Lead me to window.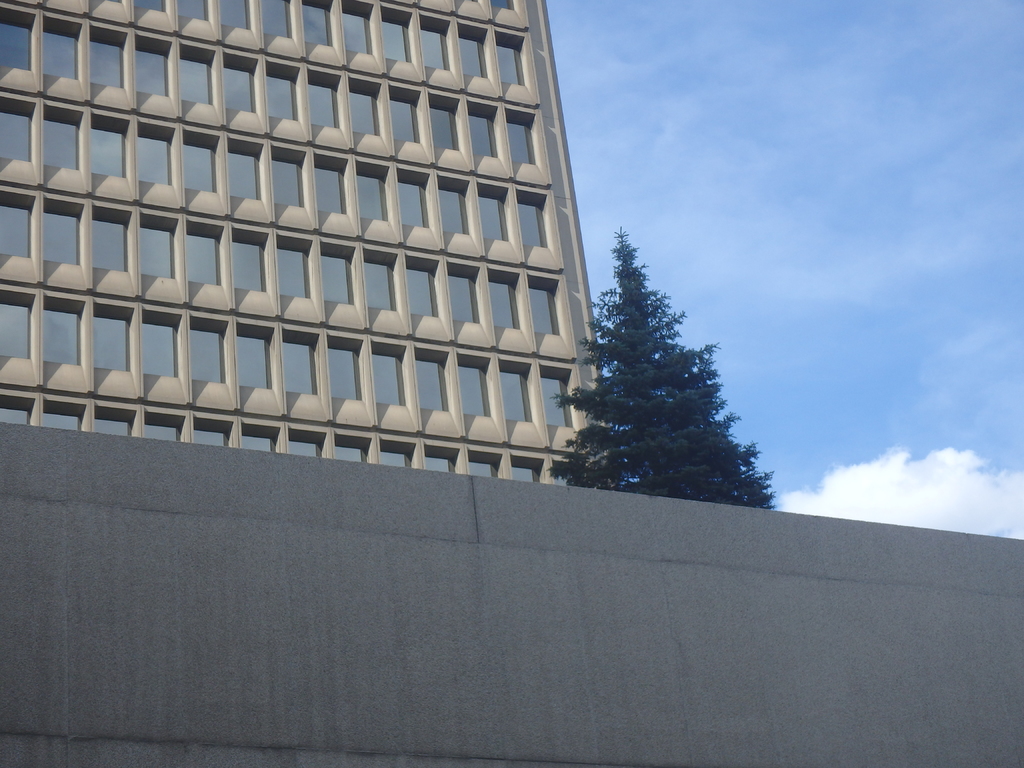
Lead to box(355, 161, 390, 222).
